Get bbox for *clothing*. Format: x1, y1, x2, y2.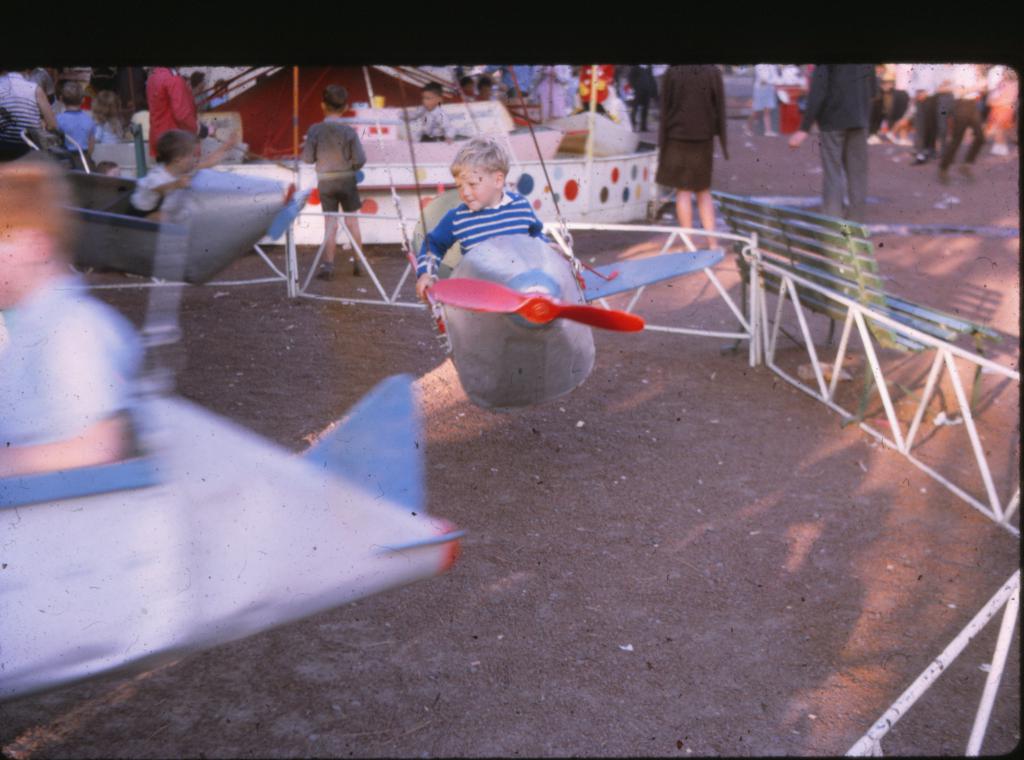
141, 67, 199, 180.
